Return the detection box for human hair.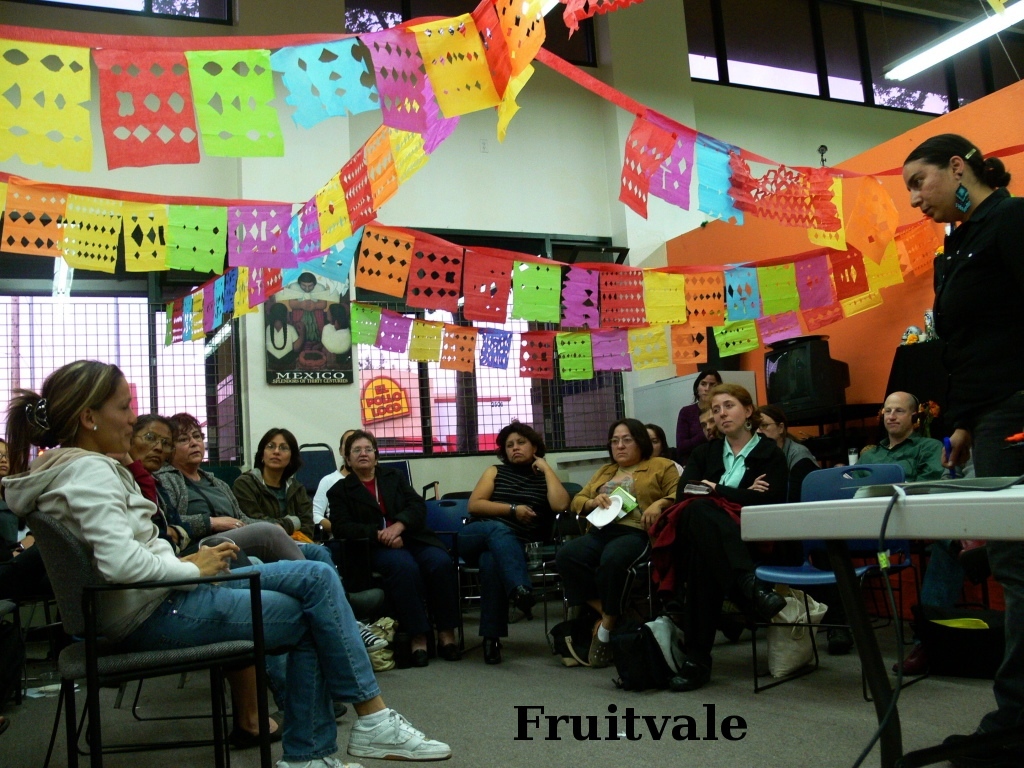
bbox=[709, 381, 762, 427].
